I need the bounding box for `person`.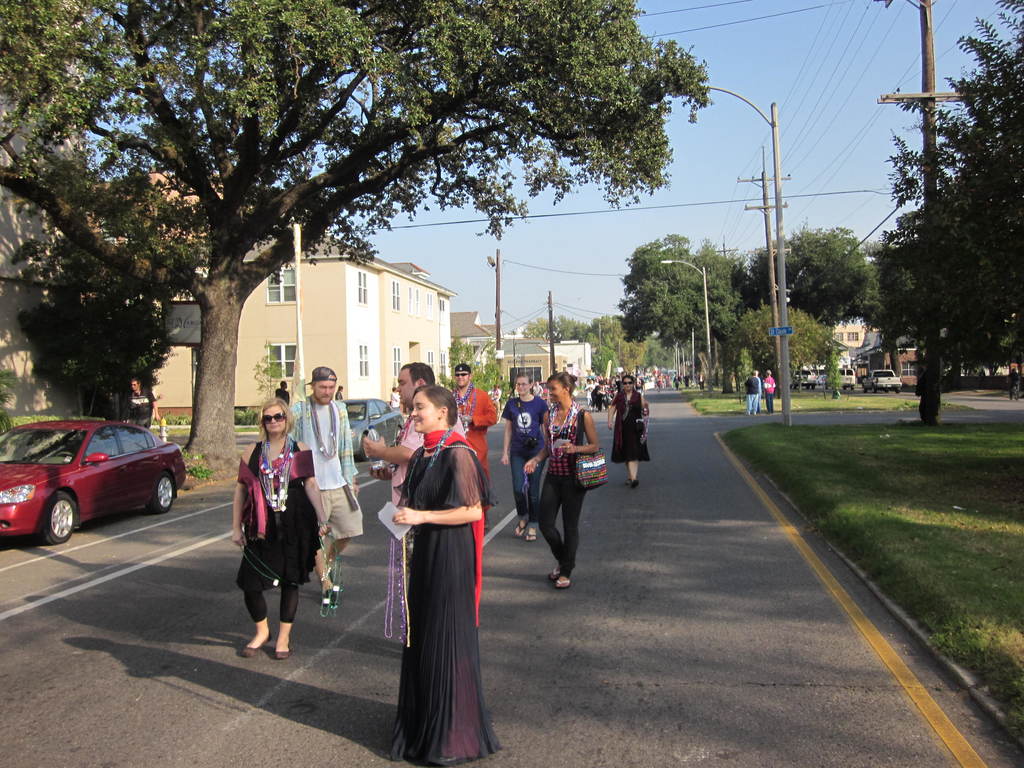
Here it is: bbox=(580, 364, 707, 418).
